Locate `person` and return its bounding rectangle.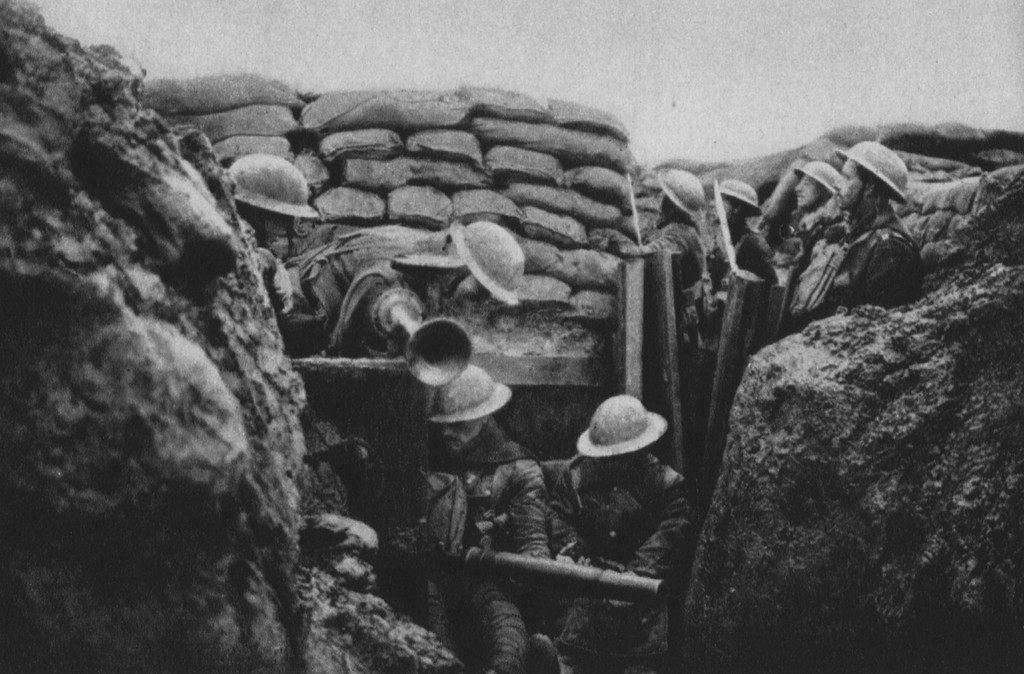
bbox=[689, 177, 781, 464].
